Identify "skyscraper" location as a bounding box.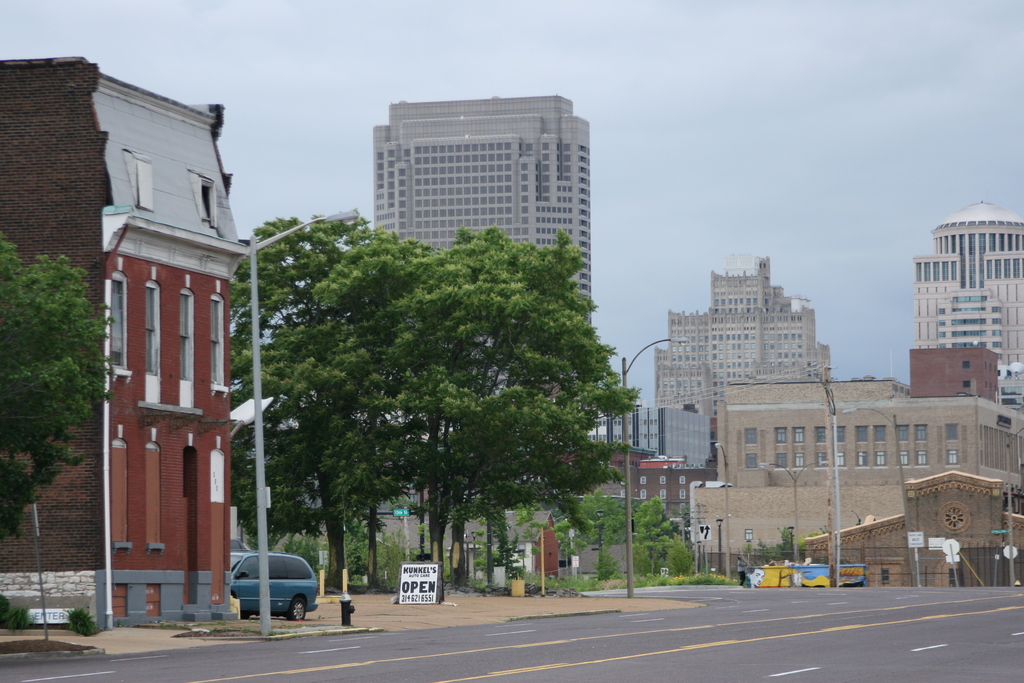
[x1=906, y1=201, x2=1023, y2=398].
